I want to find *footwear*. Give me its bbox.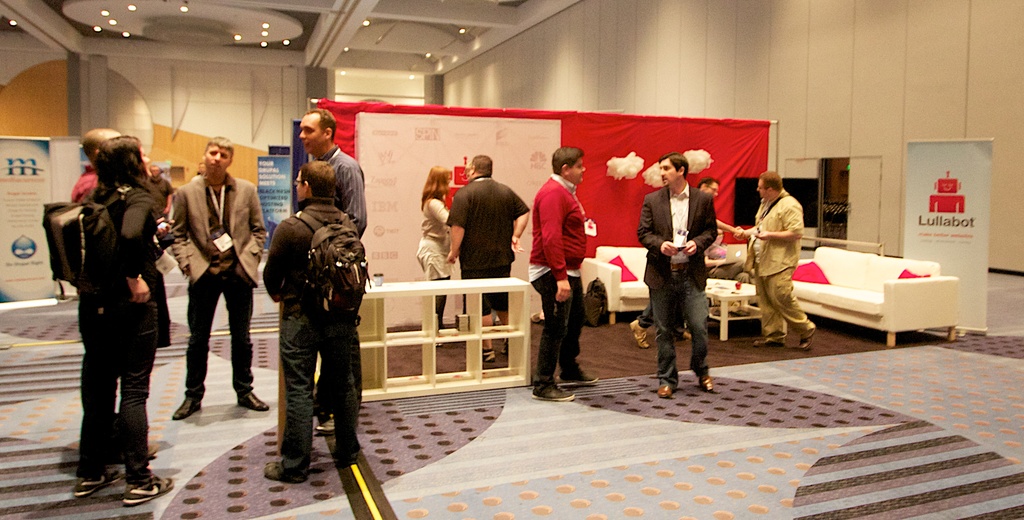
x1=316 y1=416 x2=335 y2=432.
